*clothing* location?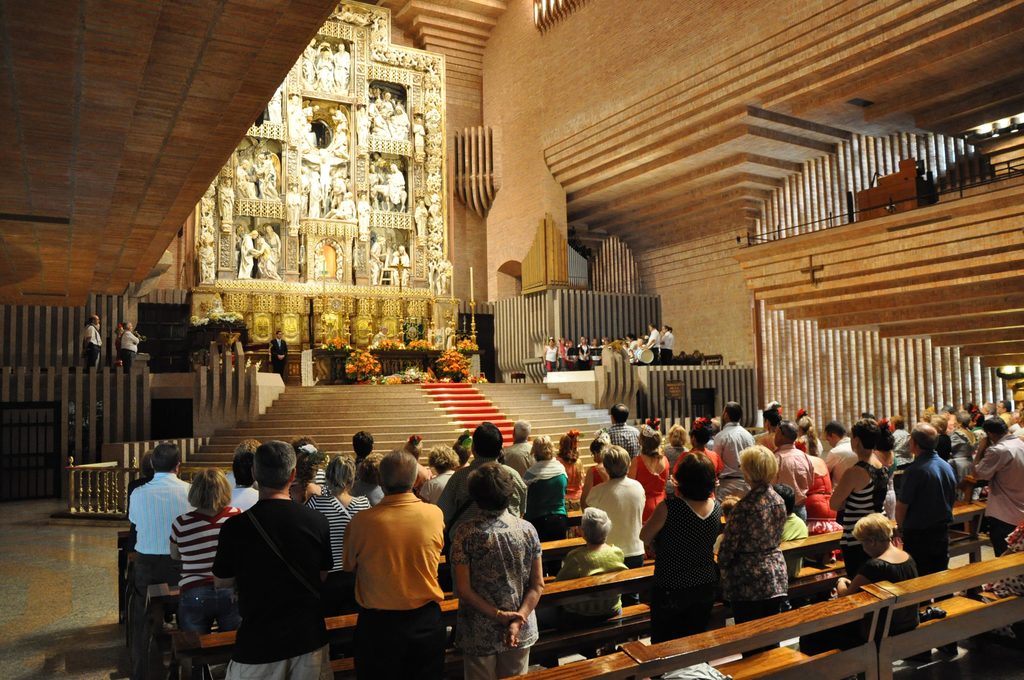
select_region(132, 474, 151, 541)
